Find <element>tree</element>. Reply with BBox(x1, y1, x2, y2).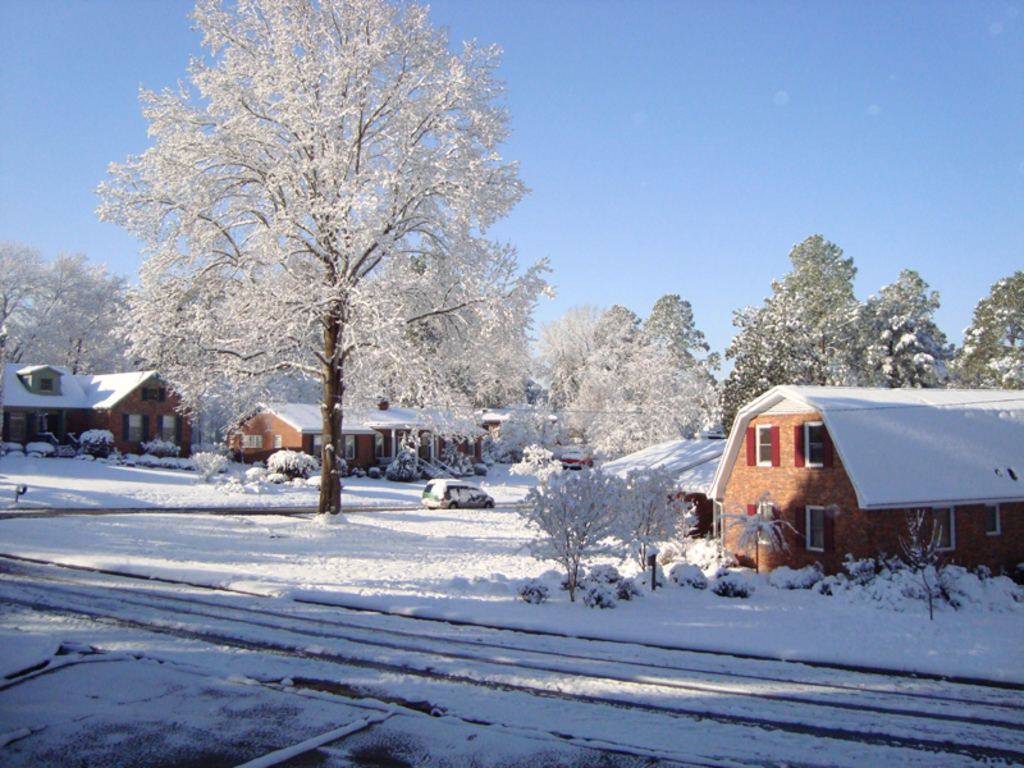
BBox(539, 298, 602, 362).
